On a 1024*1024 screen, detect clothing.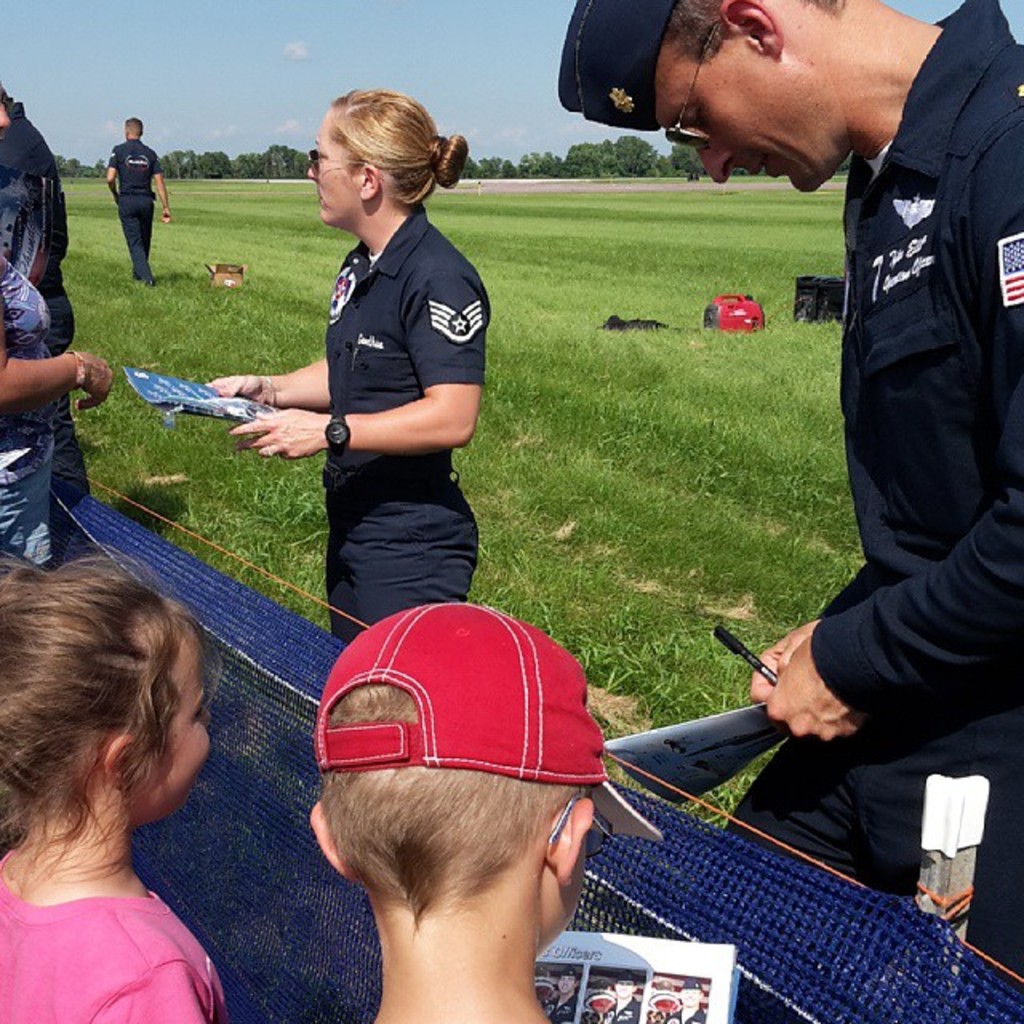
[0,104,80,515].
